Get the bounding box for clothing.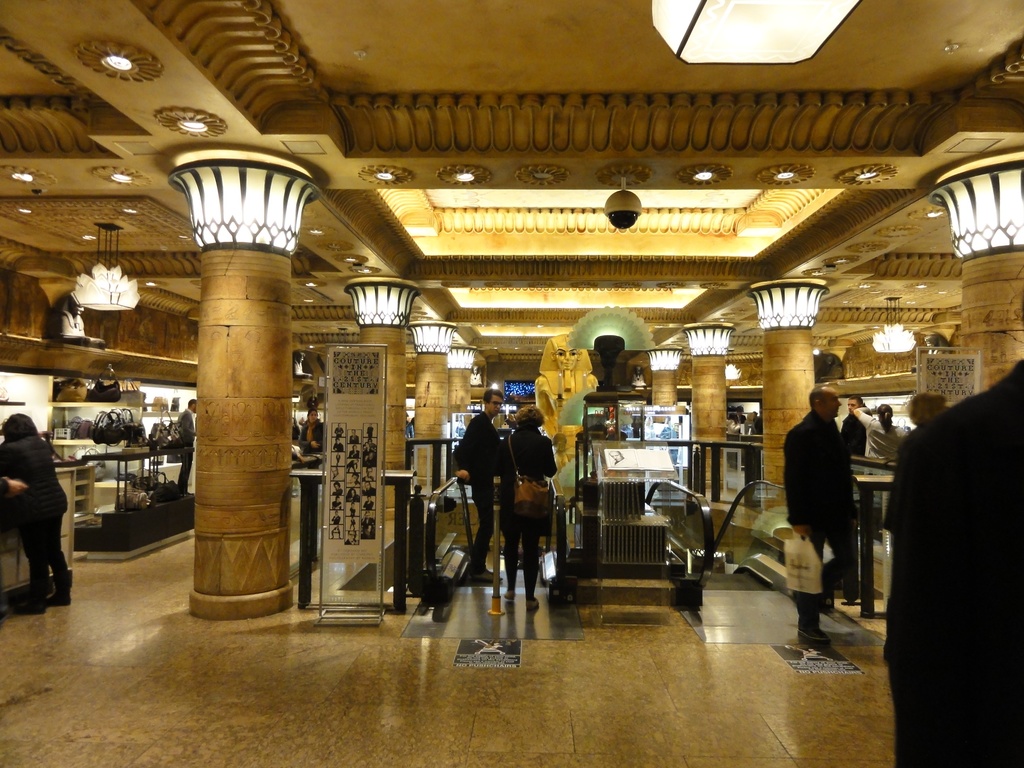
crop(785, 380, 873, 619).
